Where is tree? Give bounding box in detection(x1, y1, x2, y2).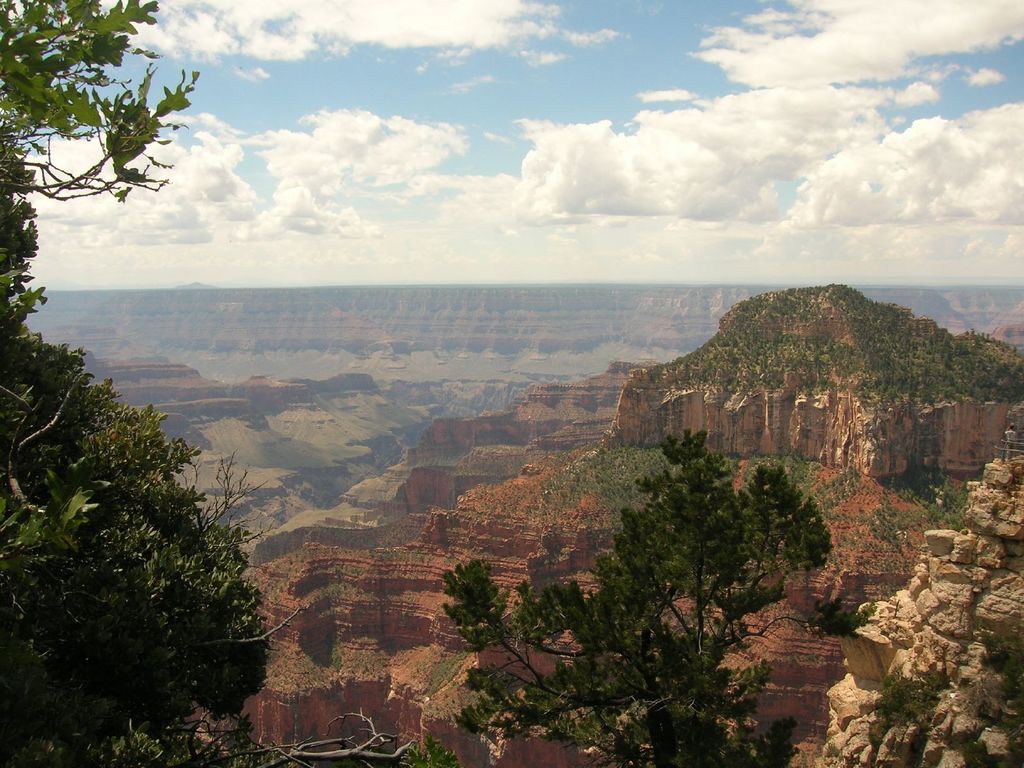
detection(0, 145, 54, 300).
